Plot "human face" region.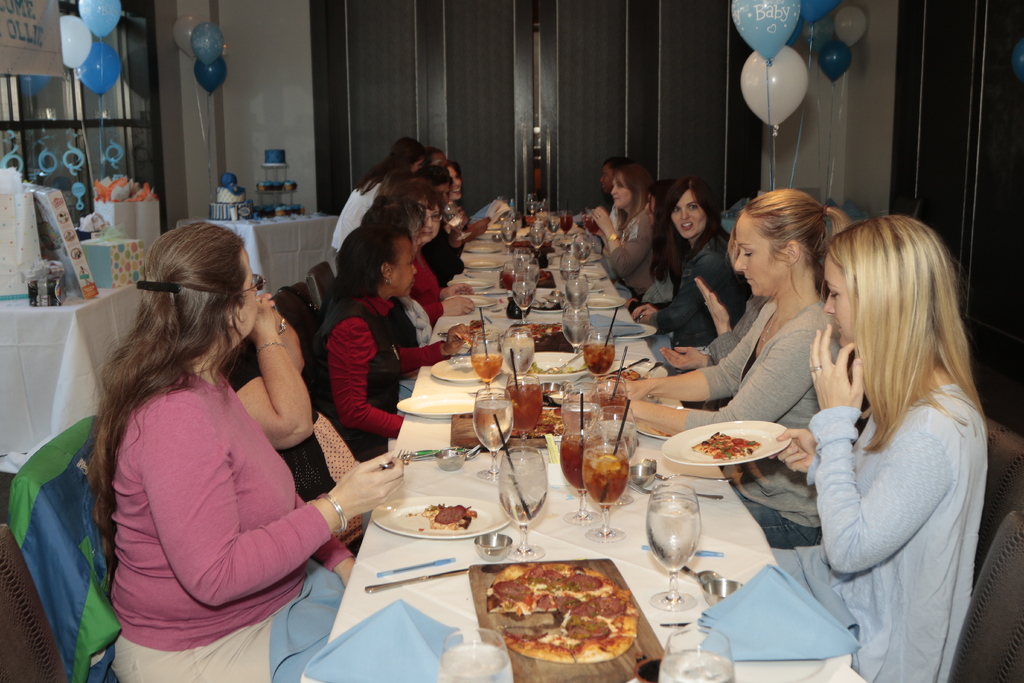
Plotted at <box>826,254,861,351</box>.
